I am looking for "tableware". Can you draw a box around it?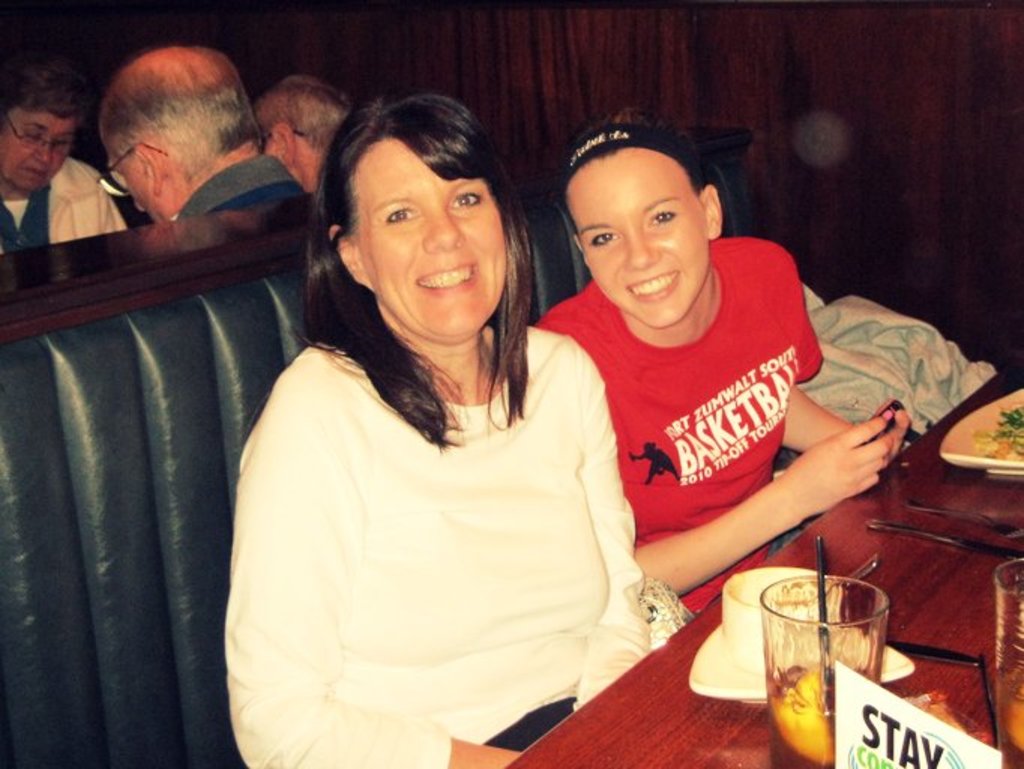
Sure, the bounding box is x1=943, y1=388, x2=1022, y2=481.
